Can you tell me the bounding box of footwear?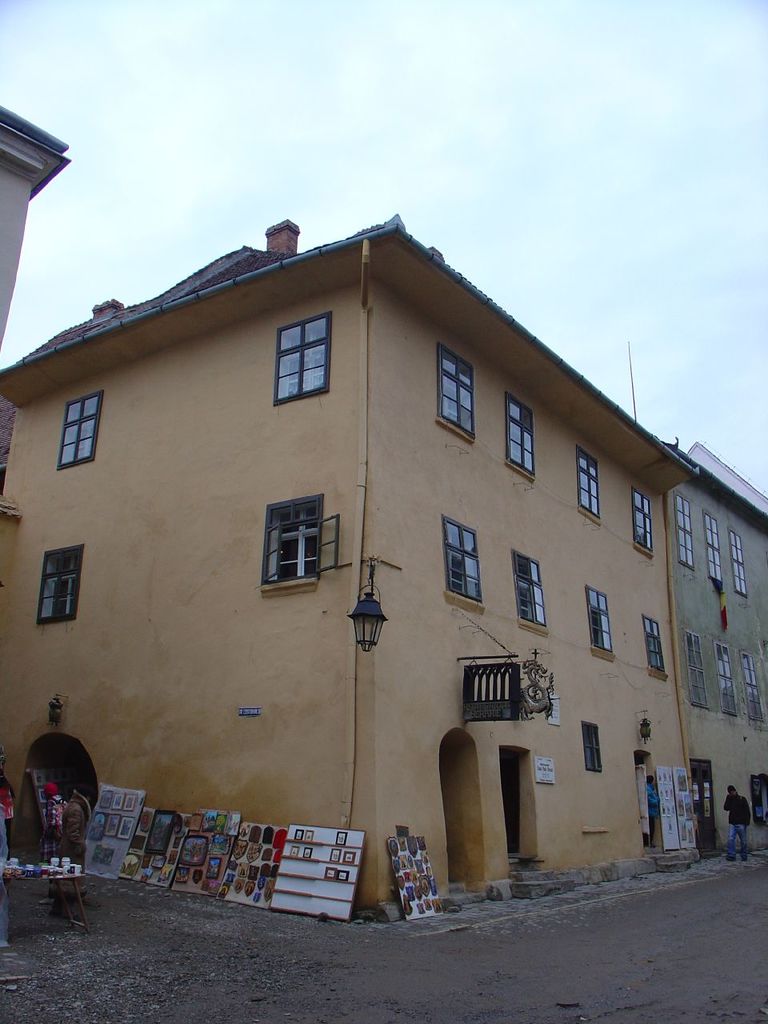
box(723, 855, 738, 862).
